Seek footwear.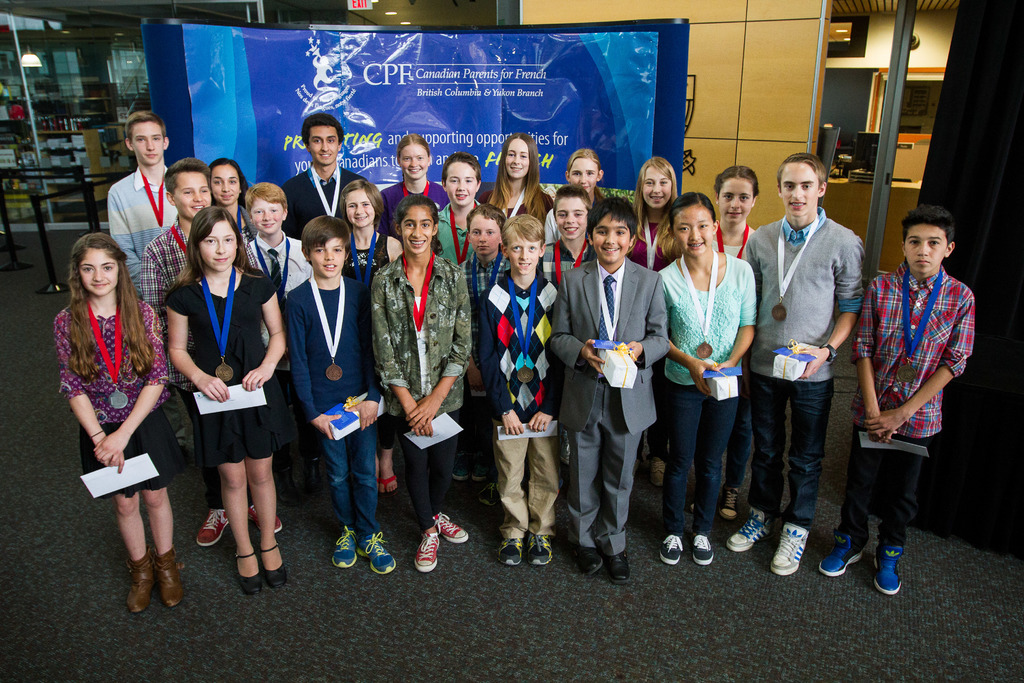
<region>236, 547, 264, 597</region>.
